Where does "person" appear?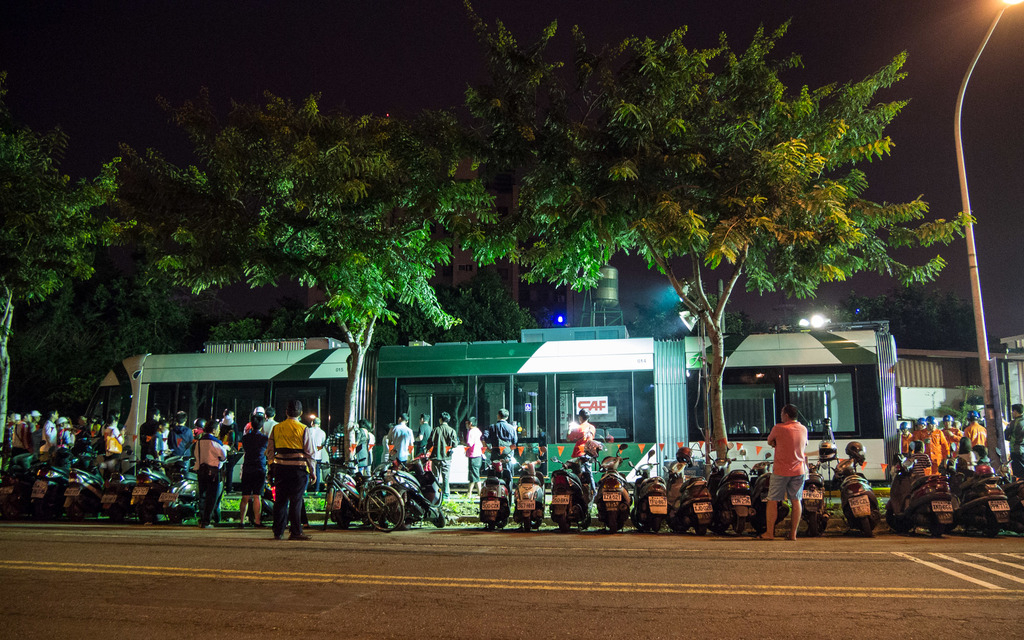
Appears at x1=920, y1=413, x2=946, y2=473.
